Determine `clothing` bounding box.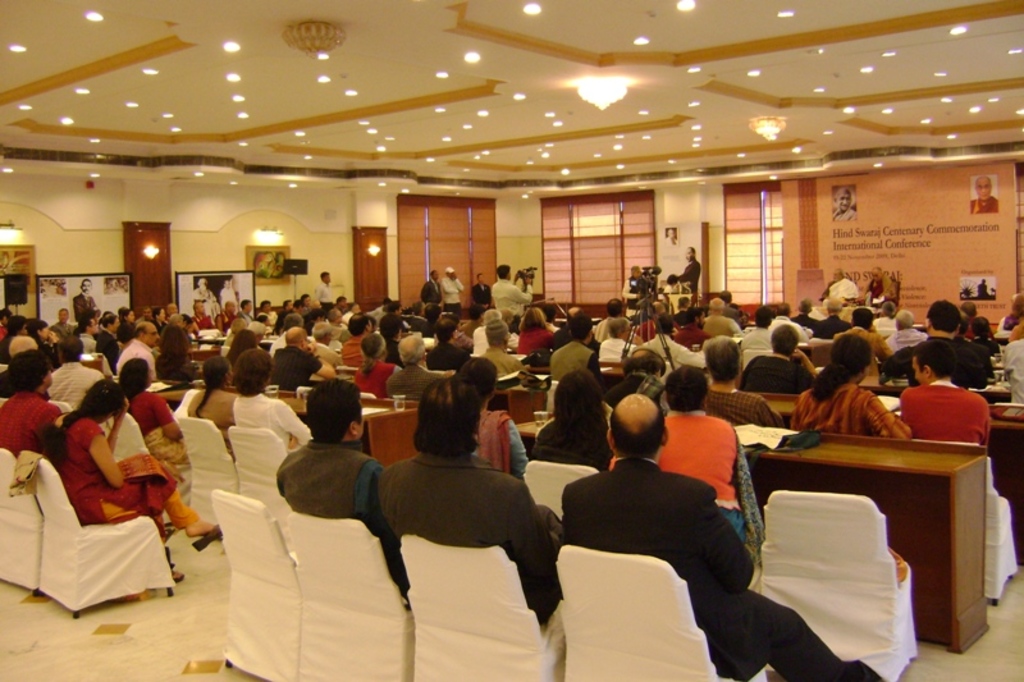
Determined: select_region(767, 316, 808, 340).
